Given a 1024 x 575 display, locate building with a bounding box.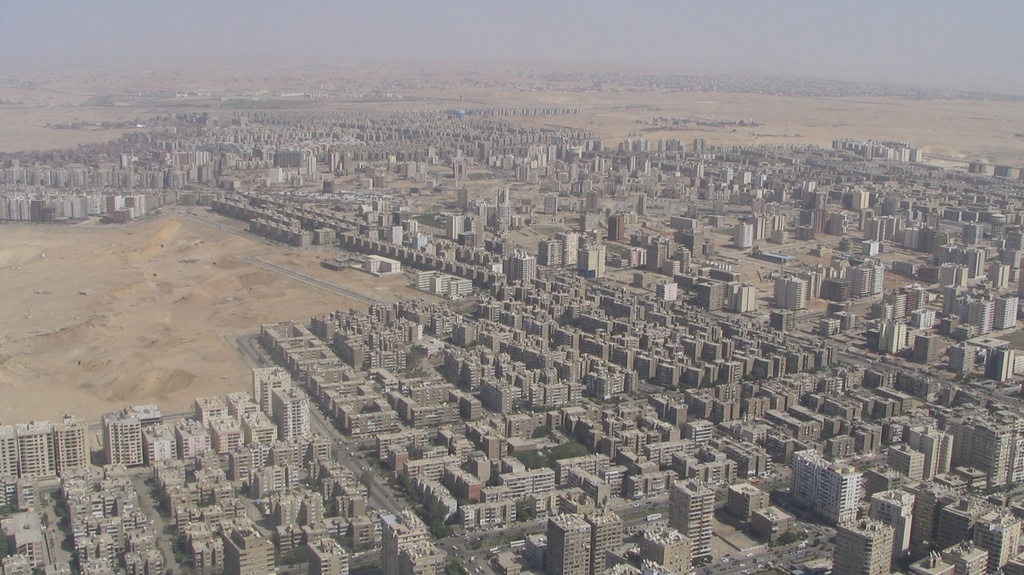
Located: 2 480 34 509.
